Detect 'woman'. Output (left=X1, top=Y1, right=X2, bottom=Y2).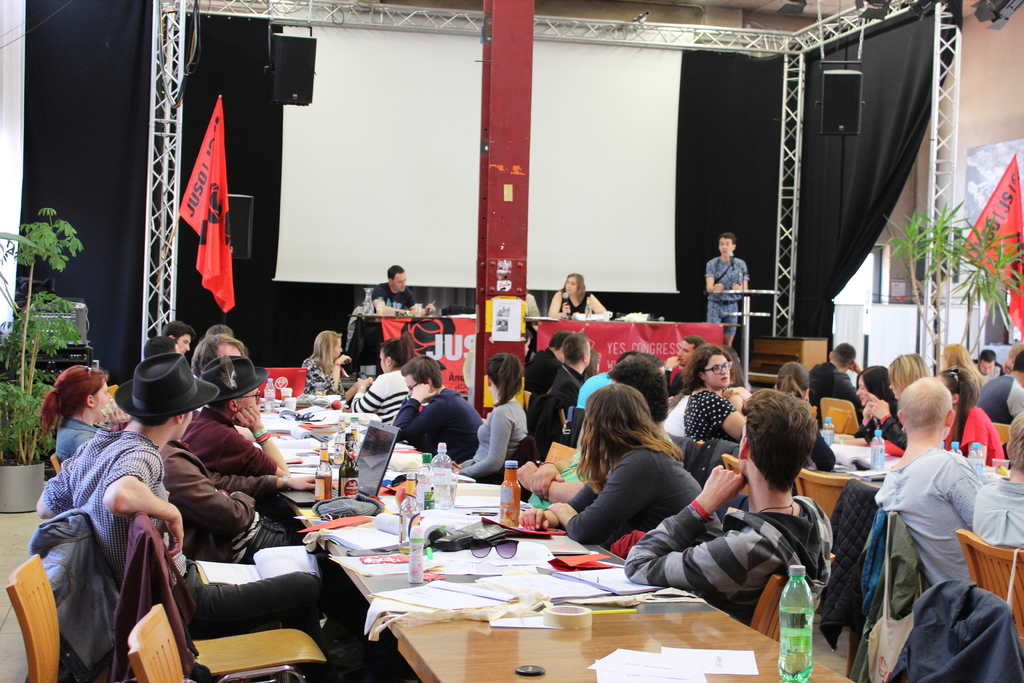
(left=851, top=366, right=894, bottom=427).
